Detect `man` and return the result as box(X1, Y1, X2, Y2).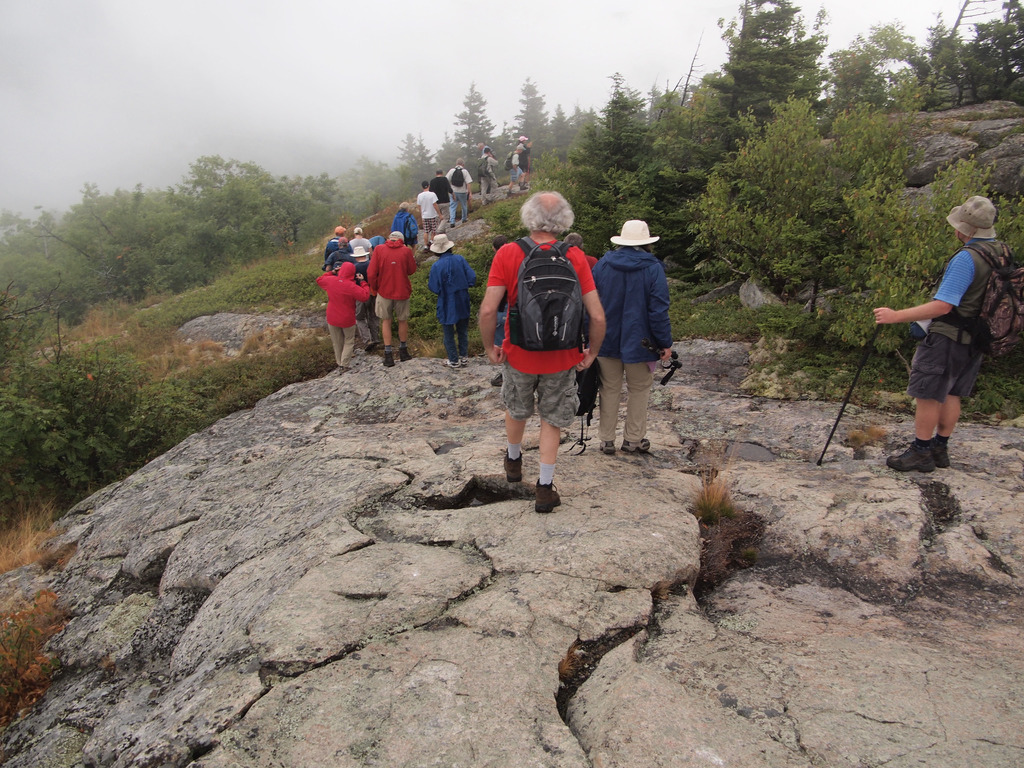
box(479, 141, 490, 154).
